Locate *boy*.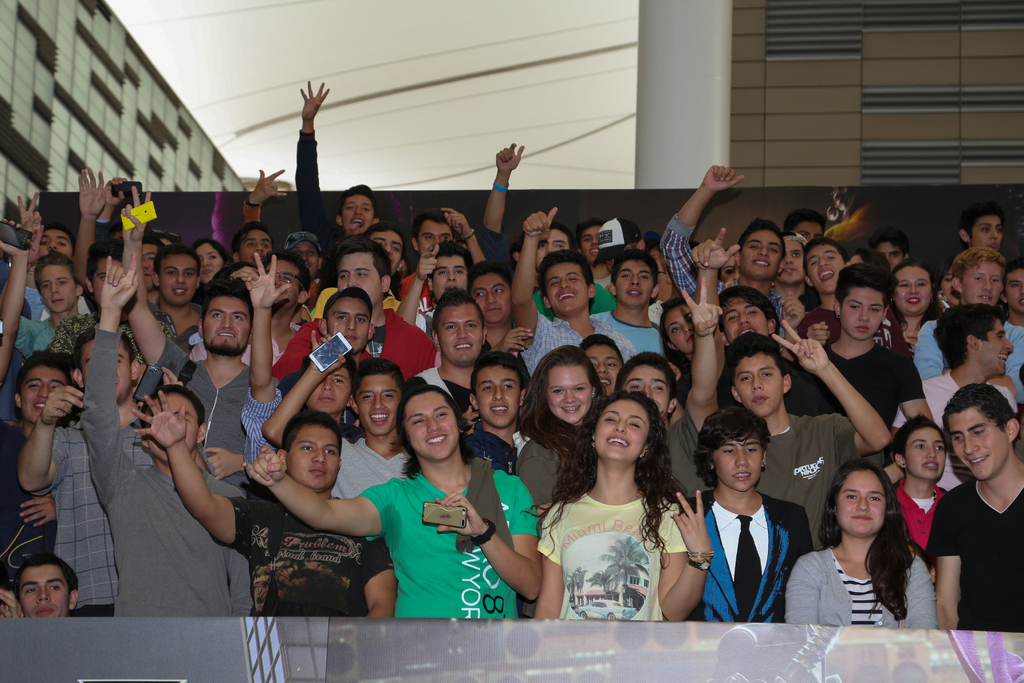
Bounding box: (x1=588, y1=245, x2=675, y2=366).
